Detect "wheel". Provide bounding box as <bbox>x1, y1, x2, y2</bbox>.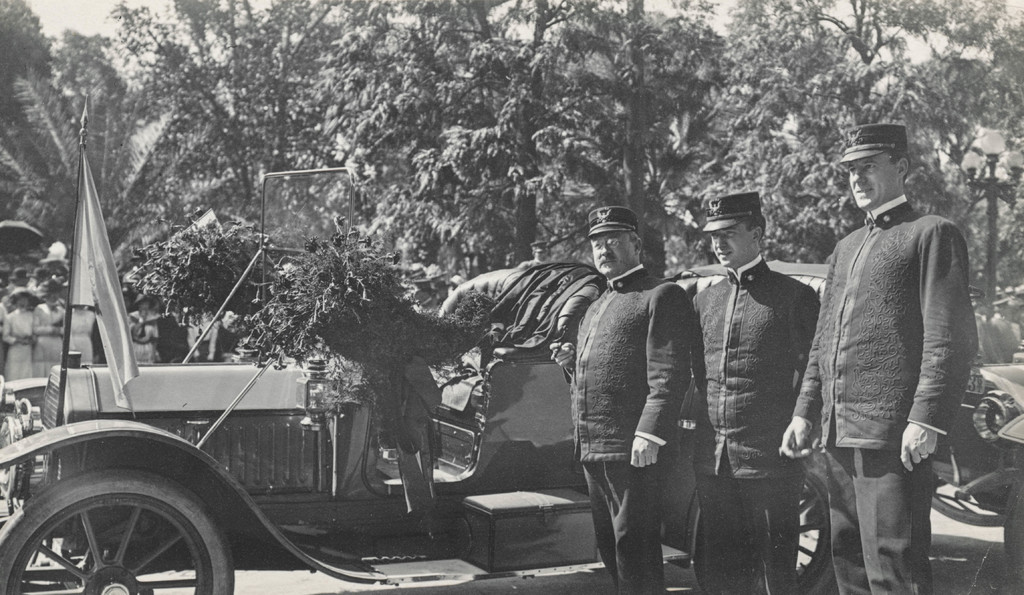
<bbox>29, 455, 45, 491</bbox>.
